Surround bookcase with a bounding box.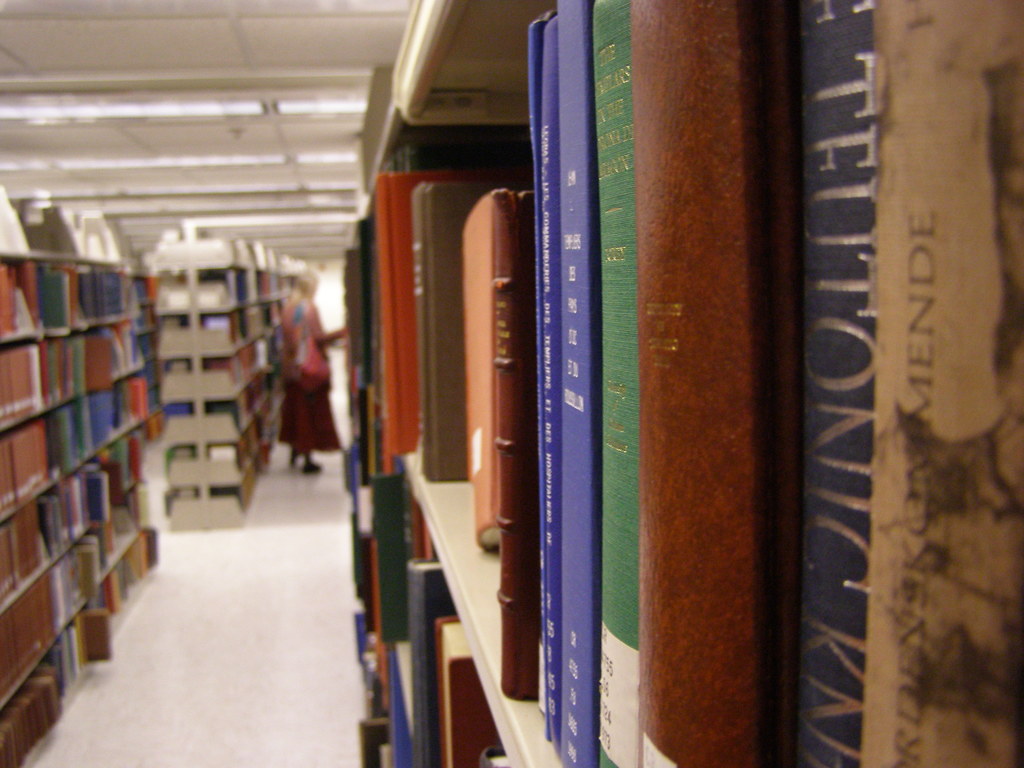
x1=161, y1=239, x2=311, y2=529.
